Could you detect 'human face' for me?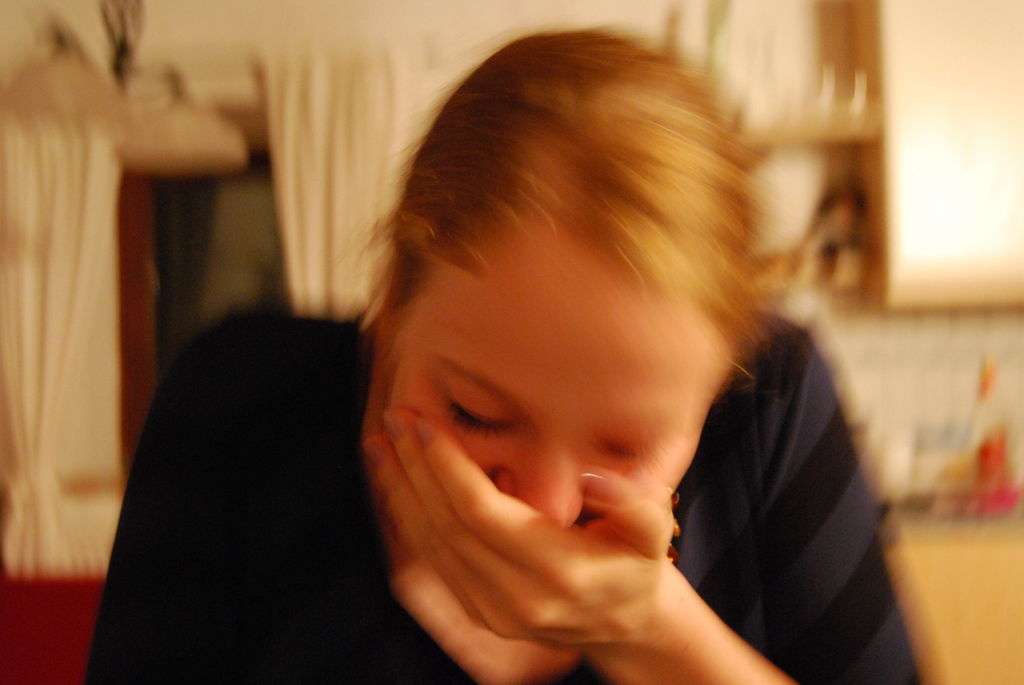
Detection result: [394, 249, 717, 527].
